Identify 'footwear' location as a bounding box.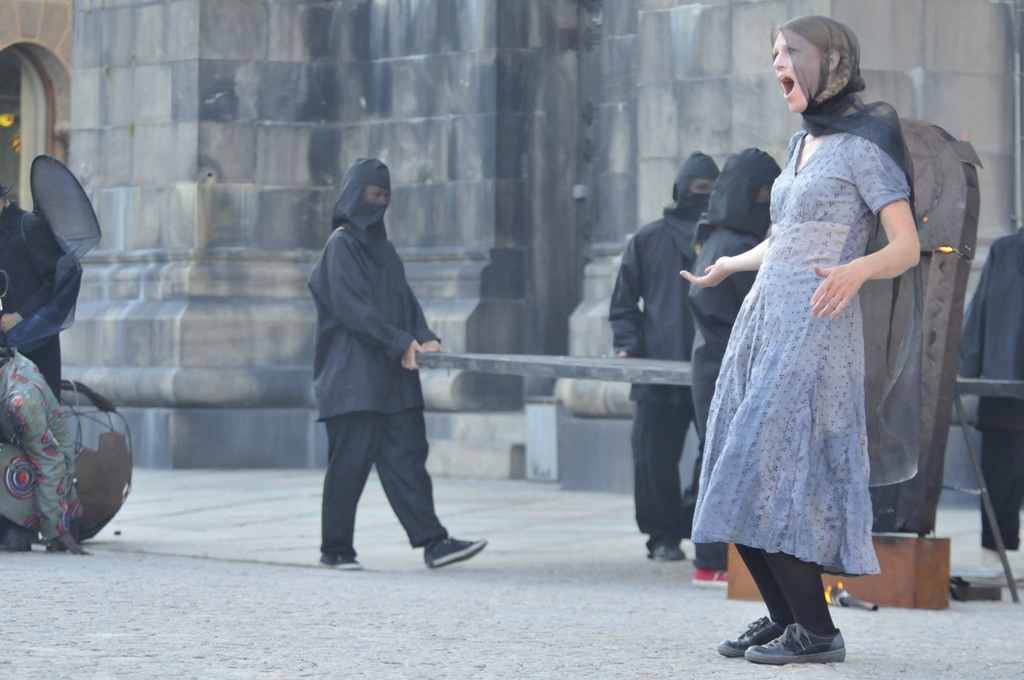
select_region(644, 533, 688, 560).
